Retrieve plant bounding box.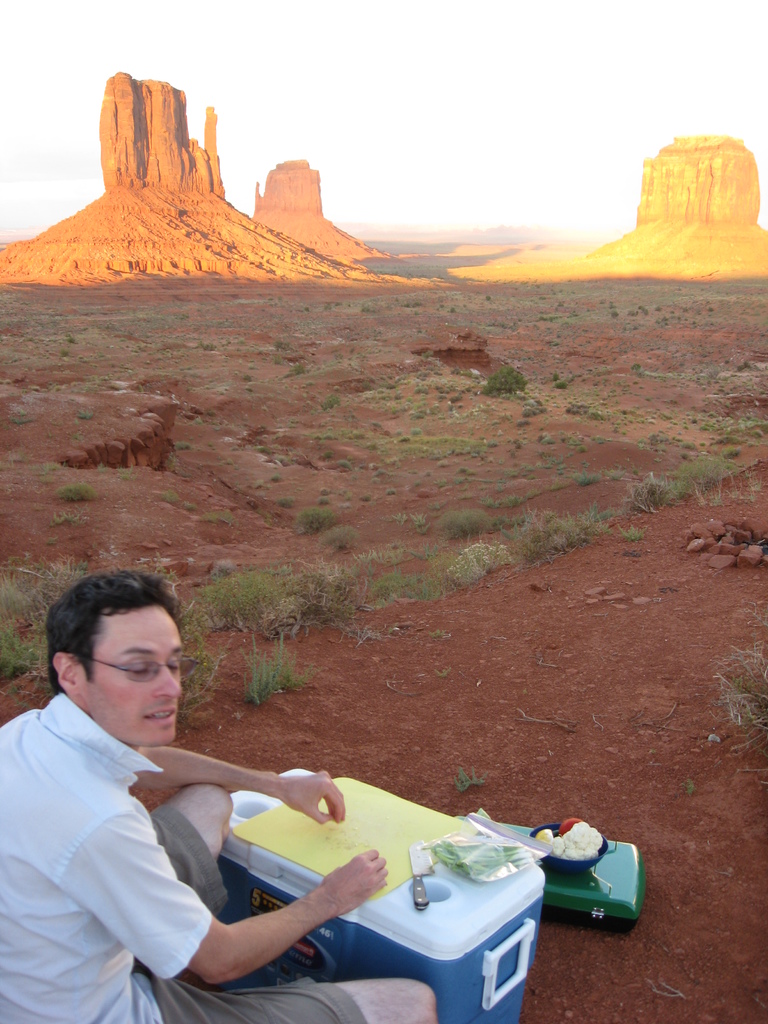
Bounding box: [161,487,179,505].
